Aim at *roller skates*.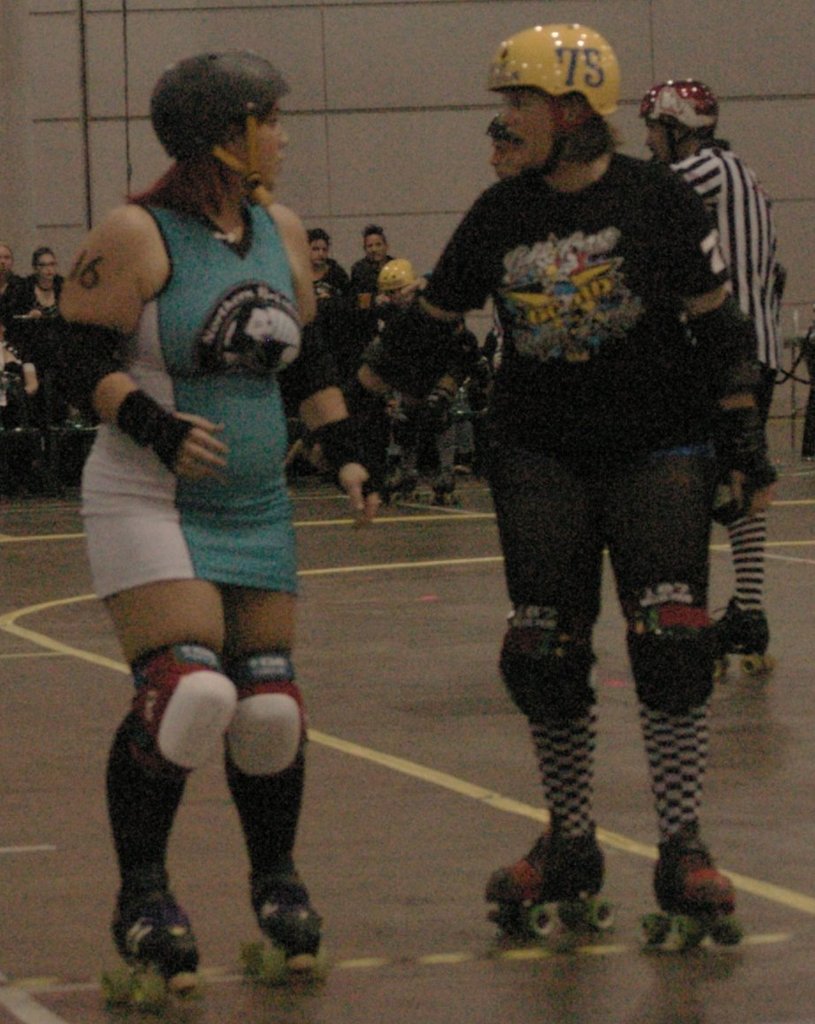
Aimed at [376,466,422,512].
